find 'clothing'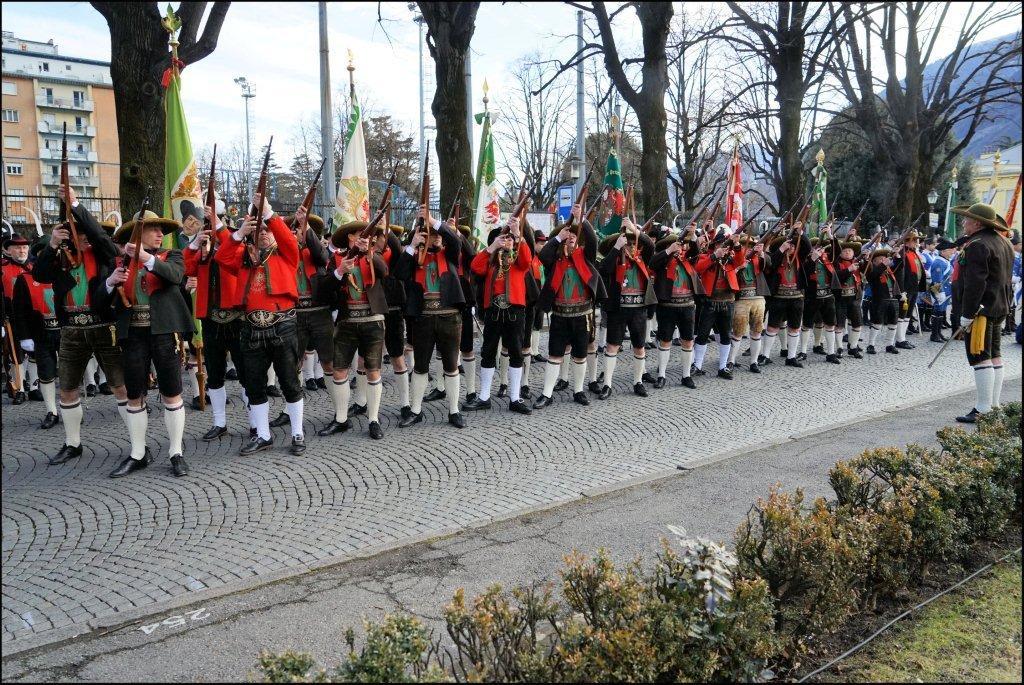
rect(889, 243, 933, 323)
